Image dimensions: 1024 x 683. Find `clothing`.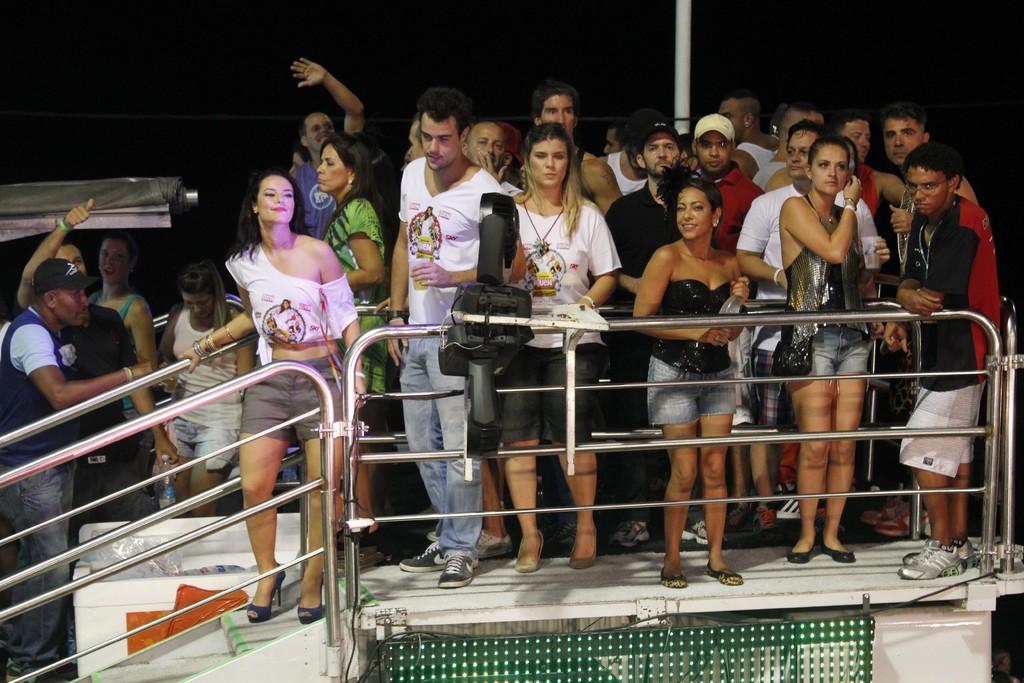
(left=493, top=199, right=621, bottom=442).
